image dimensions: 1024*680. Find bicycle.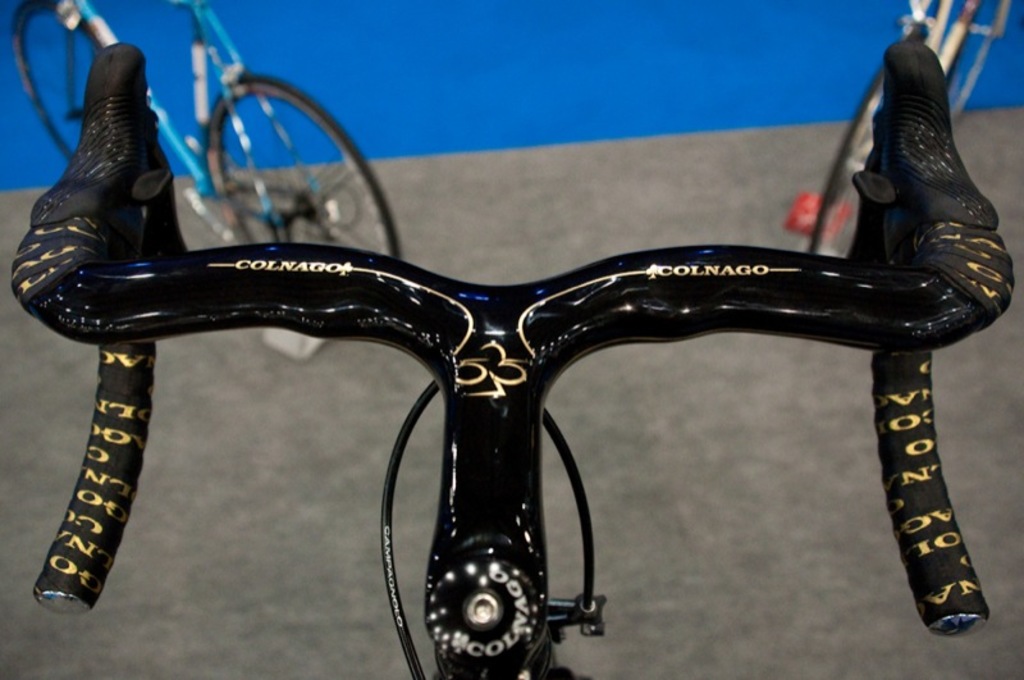
9:0:404:266.
